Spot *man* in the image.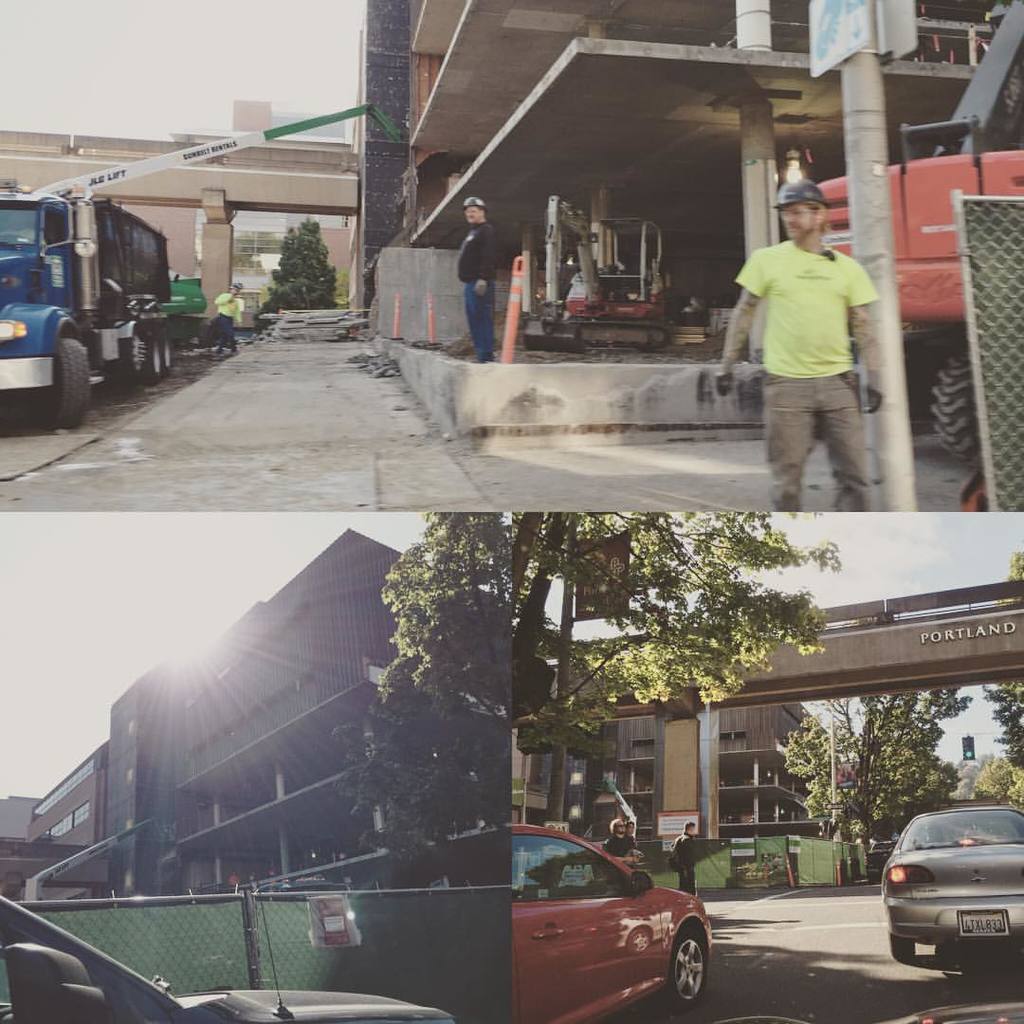
*man* found at <region>609, 816, 646, 857</region>.
